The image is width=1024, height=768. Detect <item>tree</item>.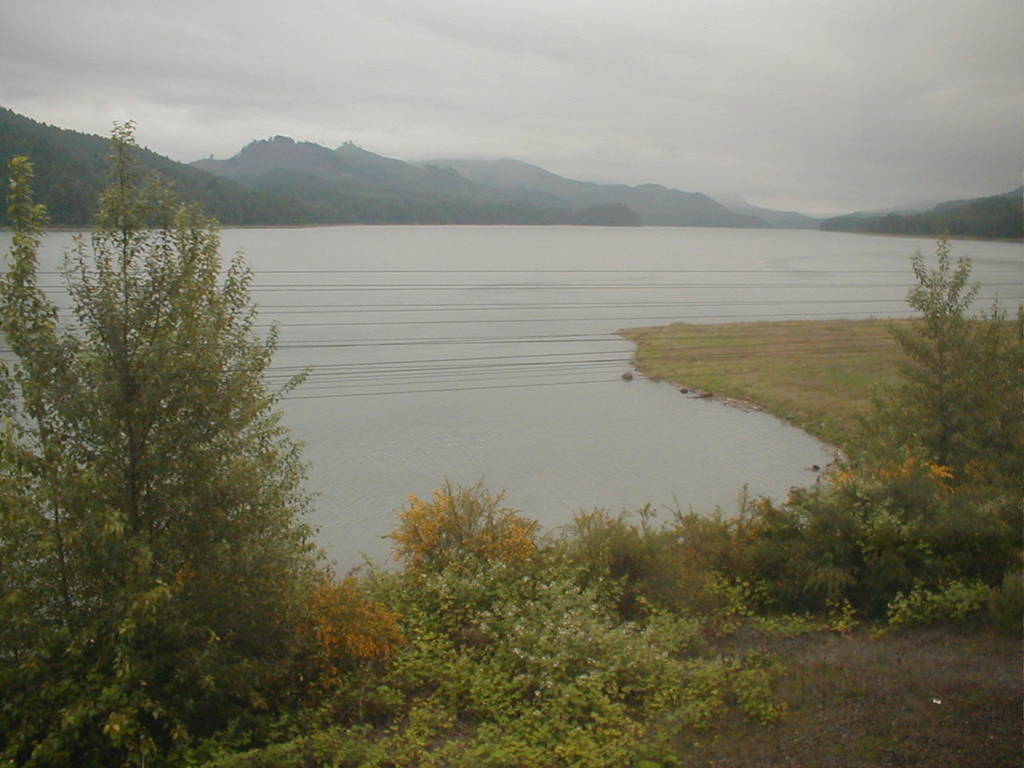
Detection: 386/478/562/598.
